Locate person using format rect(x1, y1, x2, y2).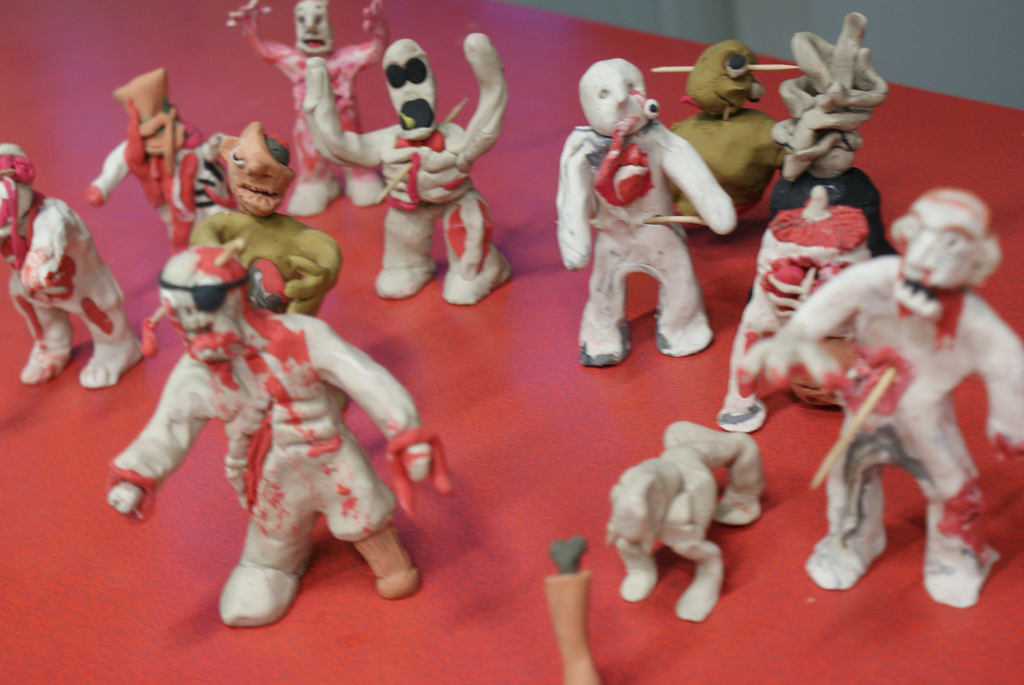
rect(107, 248, 433, 627).
